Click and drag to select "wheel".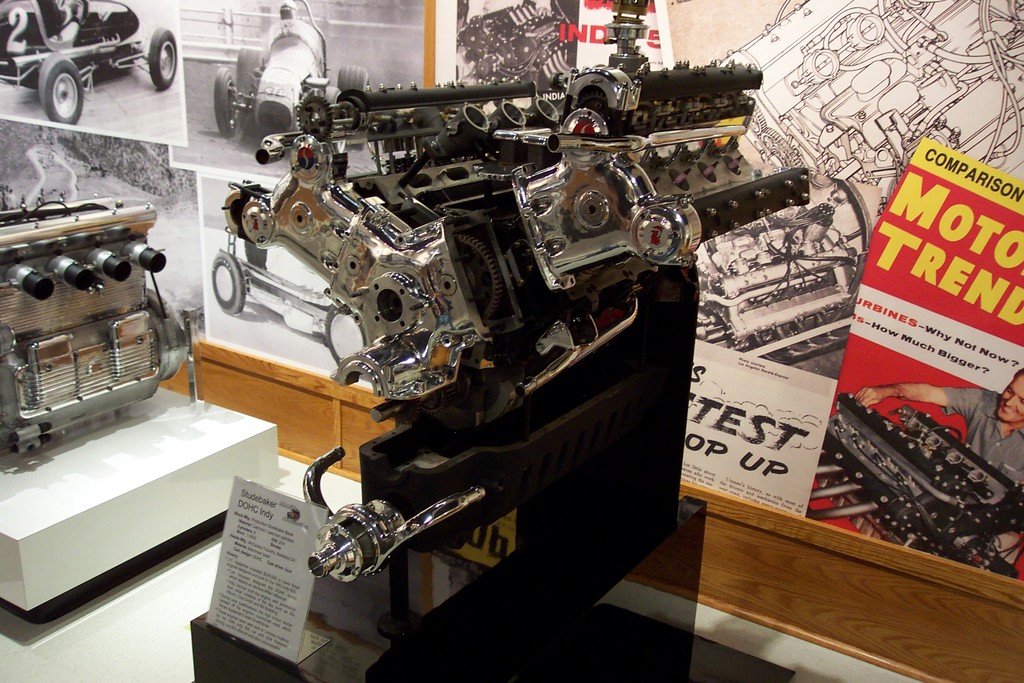
Selection: rect(336, 65, 369, 89).
